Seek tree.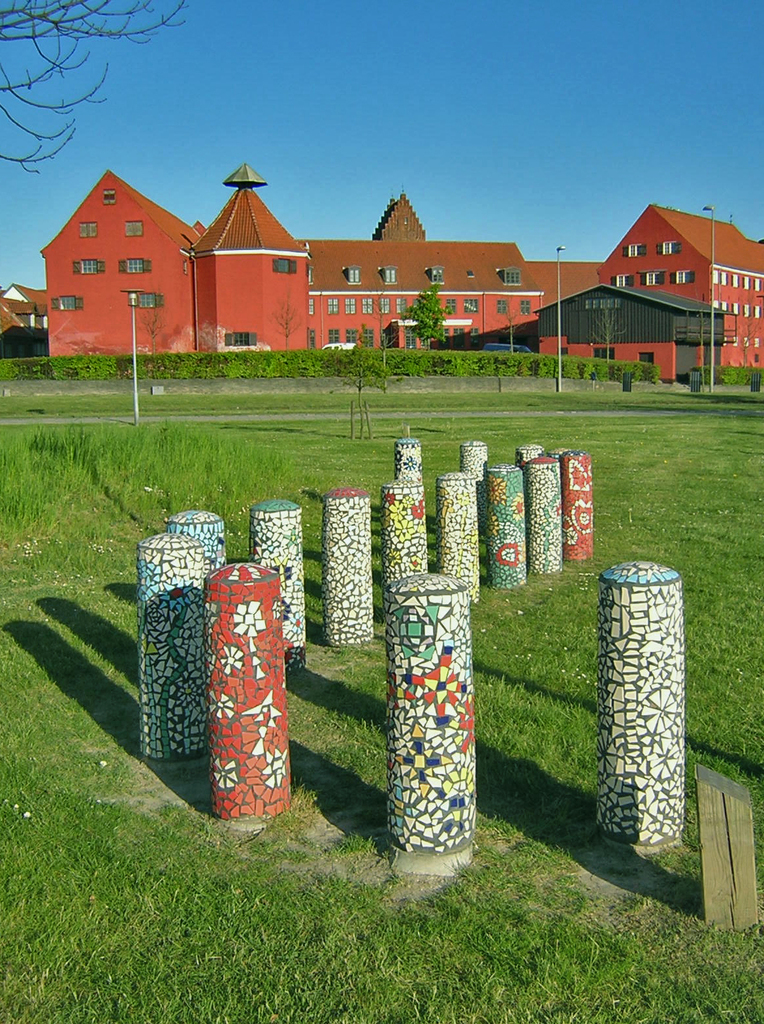
266,285,308,347.
